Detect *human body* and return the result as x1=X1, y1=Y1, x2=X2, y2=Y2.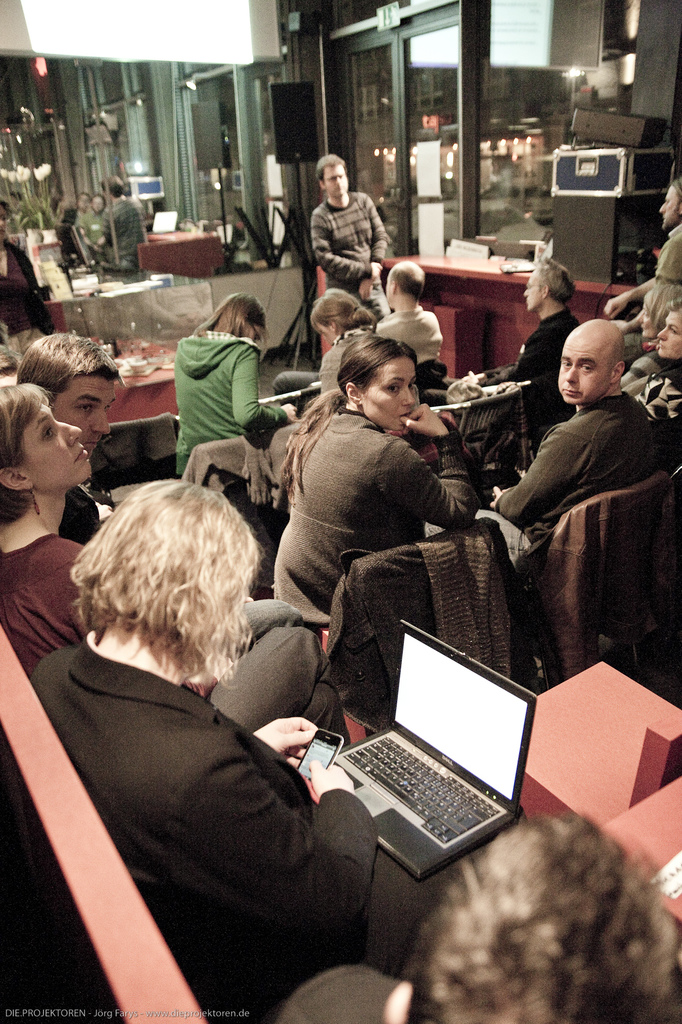
x1=0, y1=372, x2=105, y2=671.
